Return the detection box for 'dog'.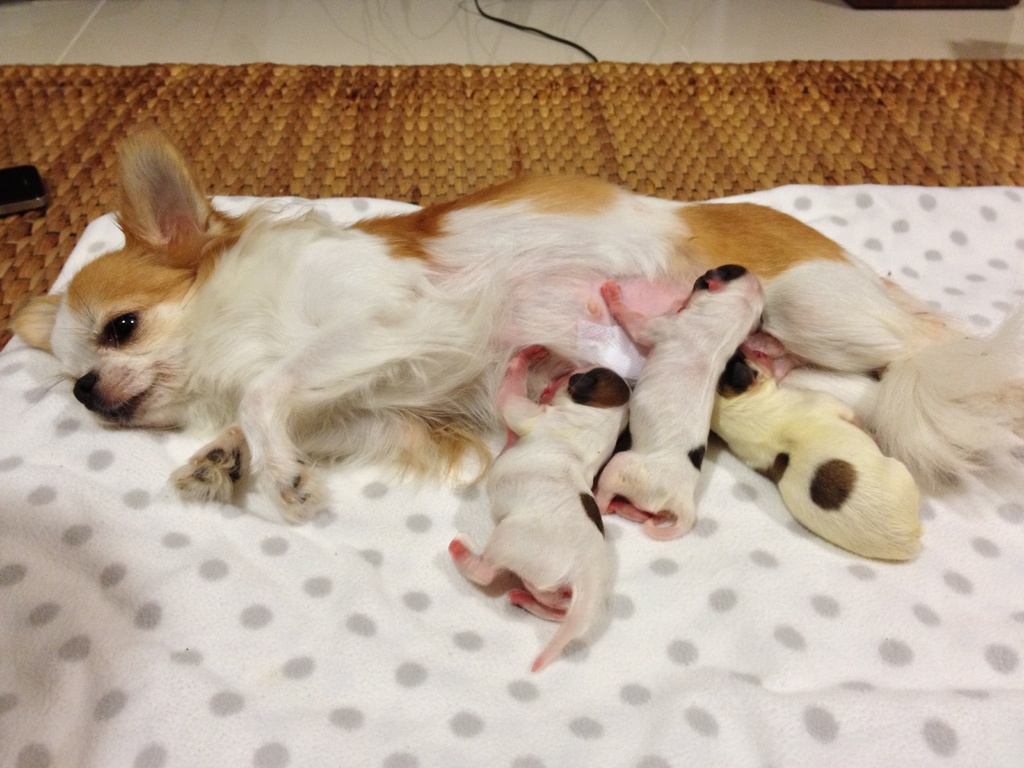
{"x1": 9, "y1": 118, "x2": 1023, "y2": 525}.
